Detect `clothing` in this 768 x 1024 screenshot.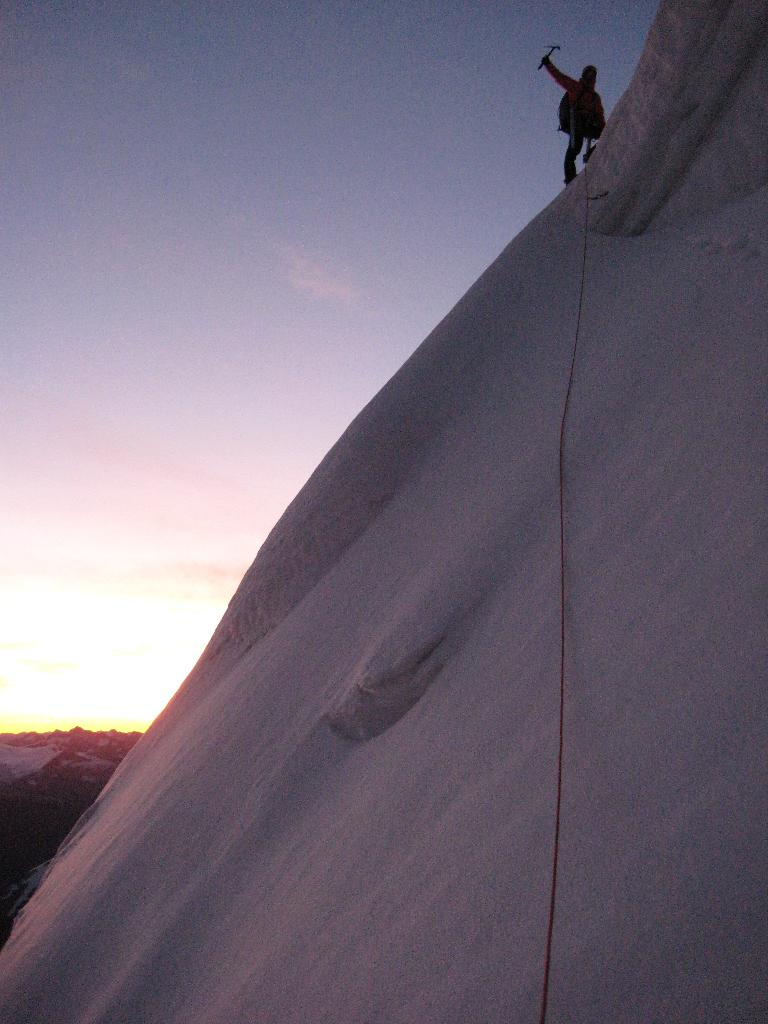
Detection: region(552, 71, 602, 171).
